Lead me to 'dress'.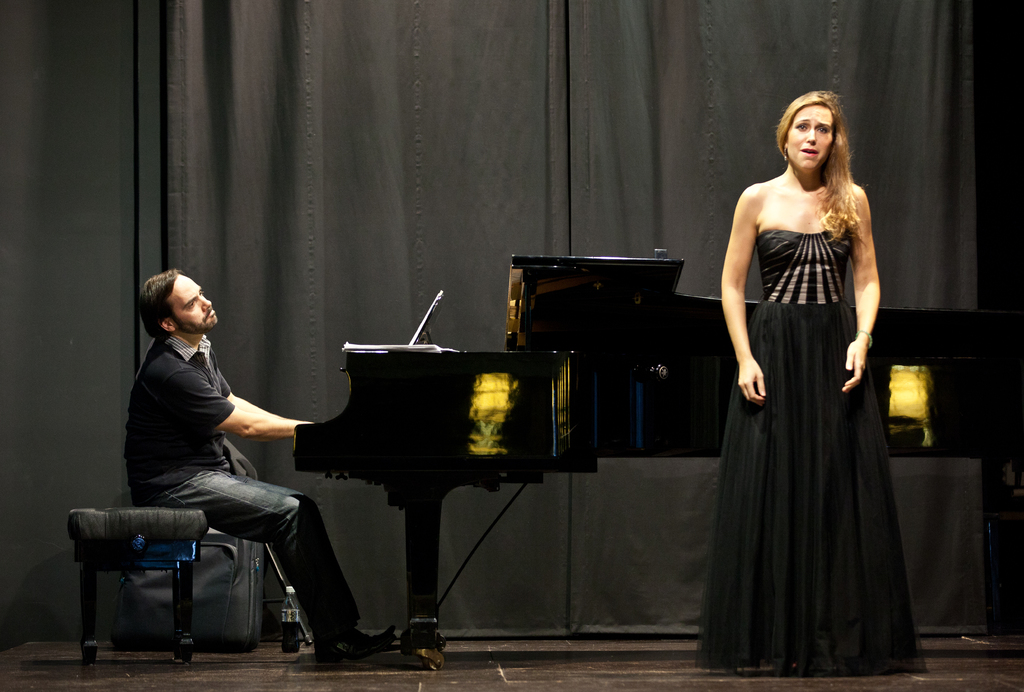
Lead to 695/232/927/675.
